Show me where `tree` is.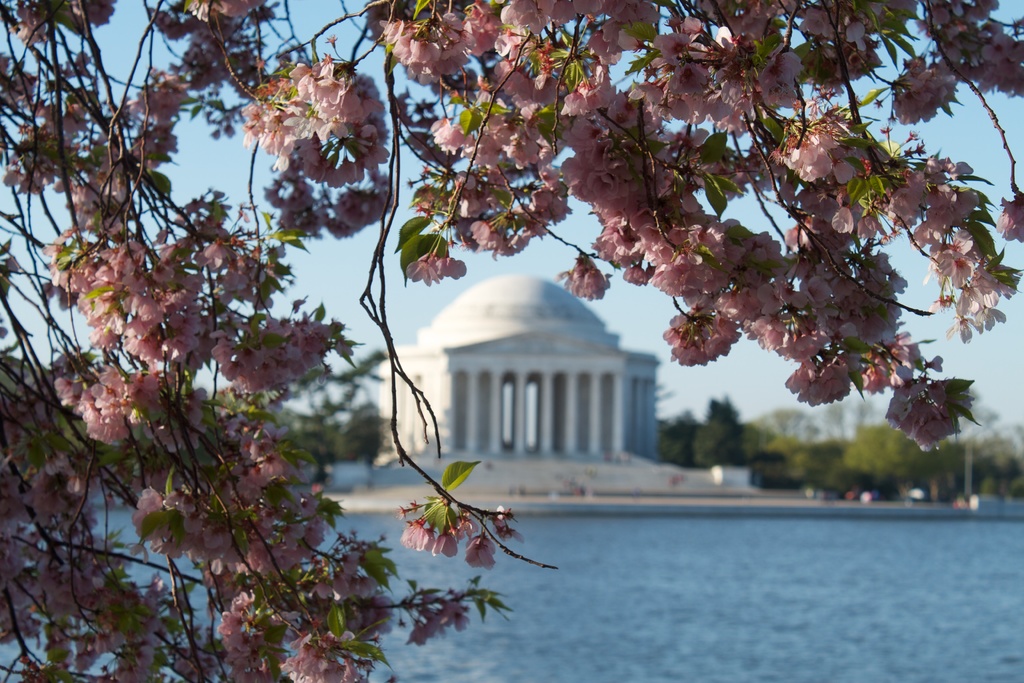
`tree` is at locate(0, 0, 1023, 682).
